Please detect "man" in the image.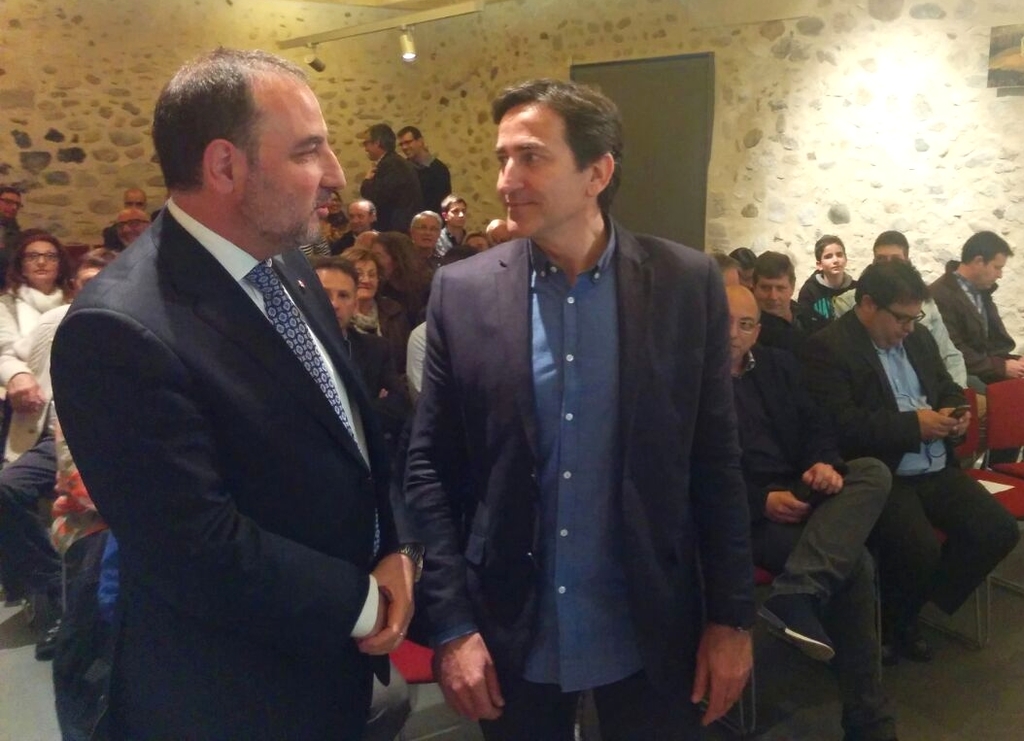
355 116 416 220.
